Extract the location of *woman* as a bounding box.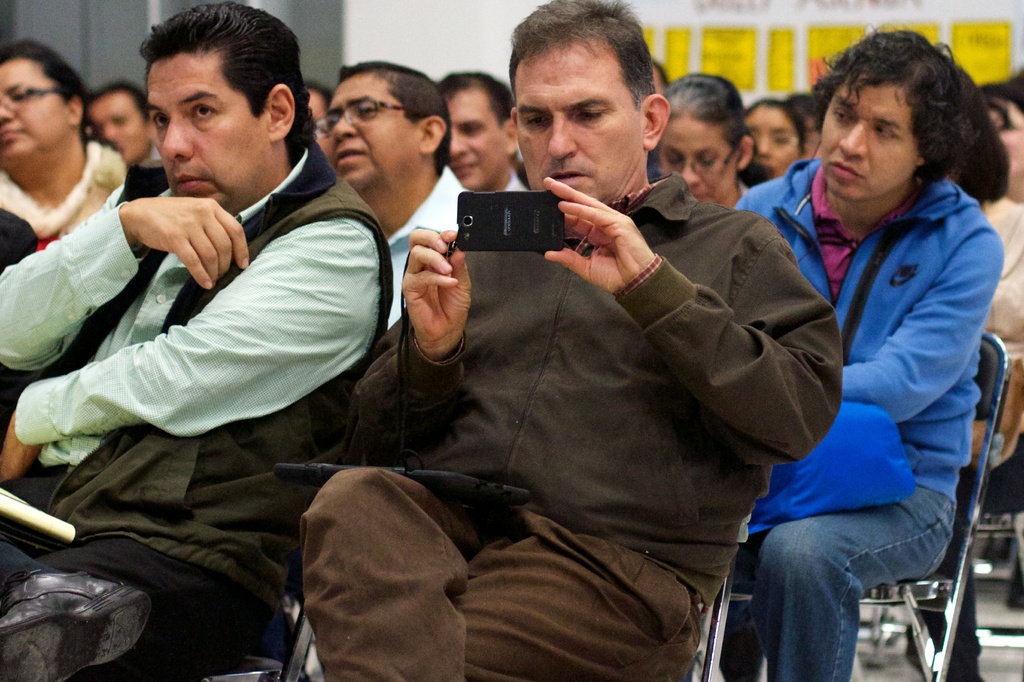
[x1=740, y1=93, x2=806, y2=187].
